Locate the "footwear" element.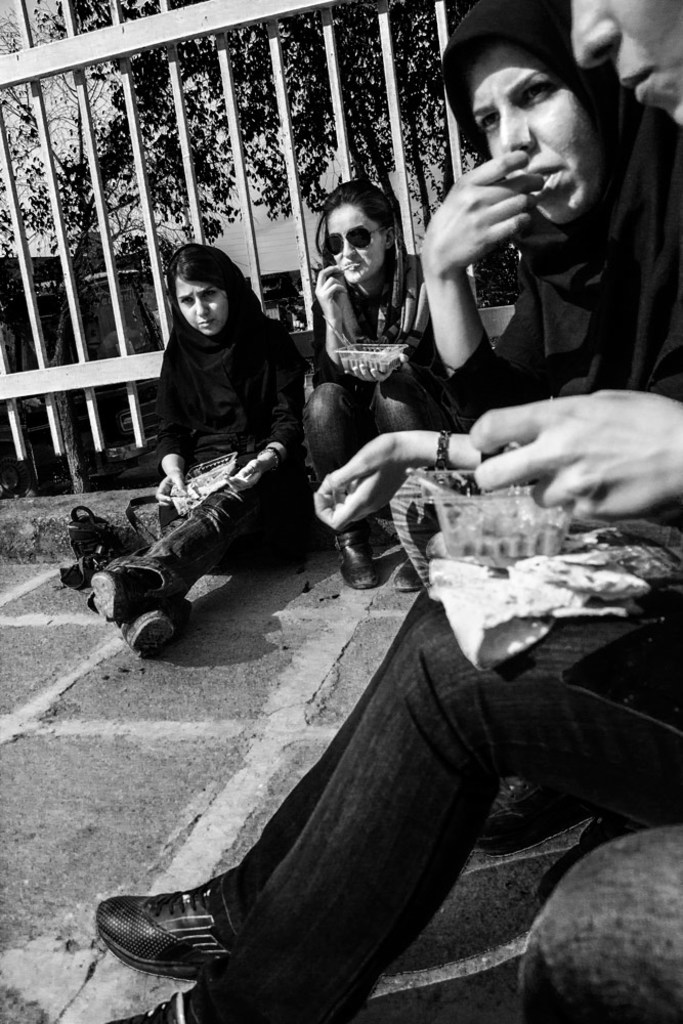
Element bbox: {"left": 122, "top": 595, "right": 168, "bottom": 657}.
